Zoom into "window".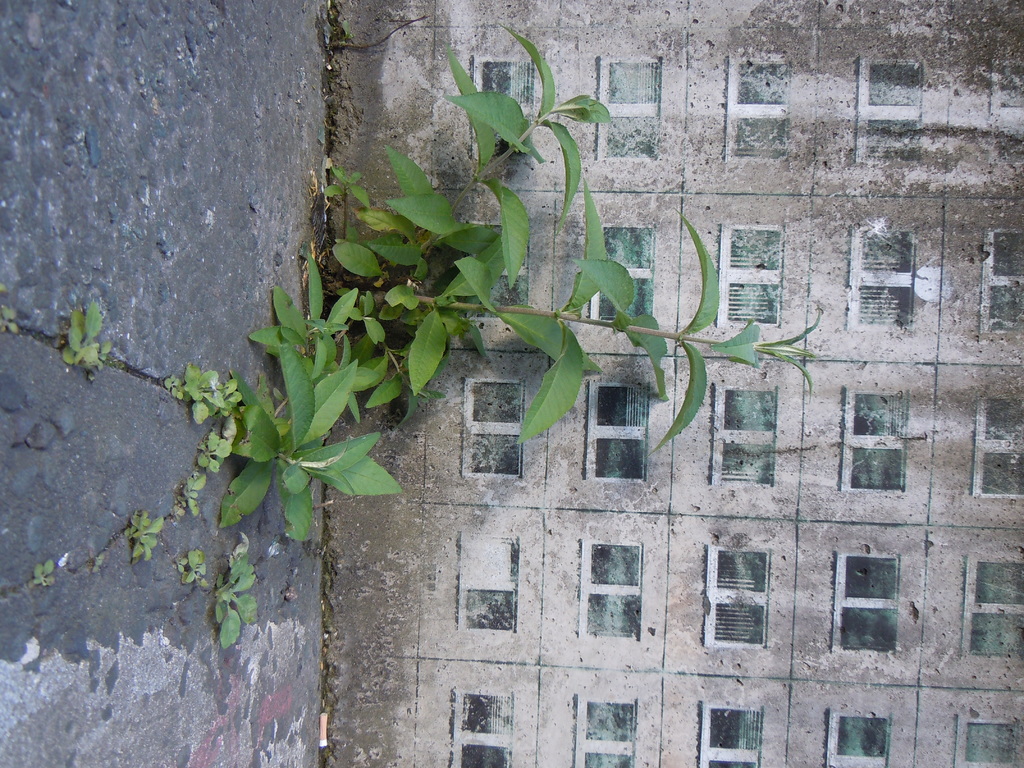
Zoom target: BBox(972, 393, 1023, 502).
